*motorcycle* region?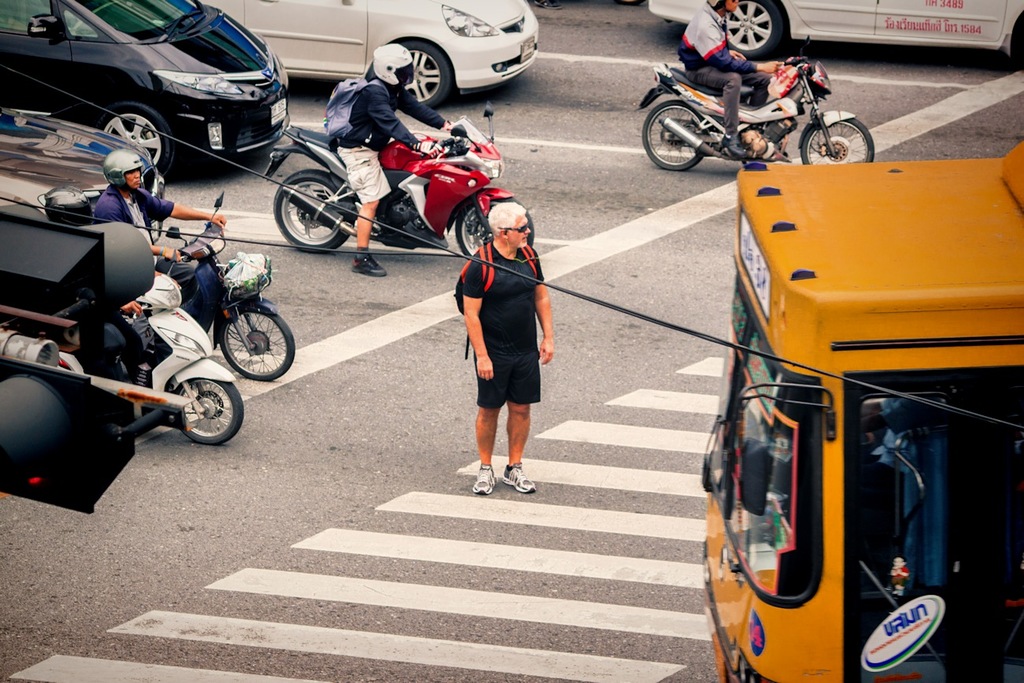
locate(634, 37, 872, 171)
